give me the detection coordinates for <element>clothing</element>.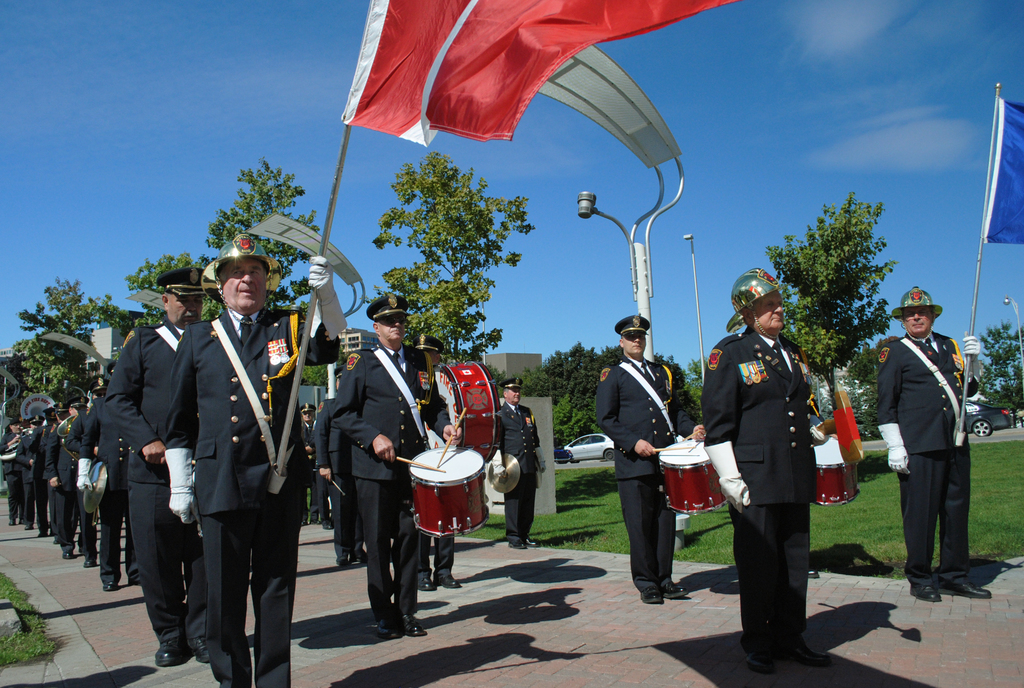
(319,391,342,517).
